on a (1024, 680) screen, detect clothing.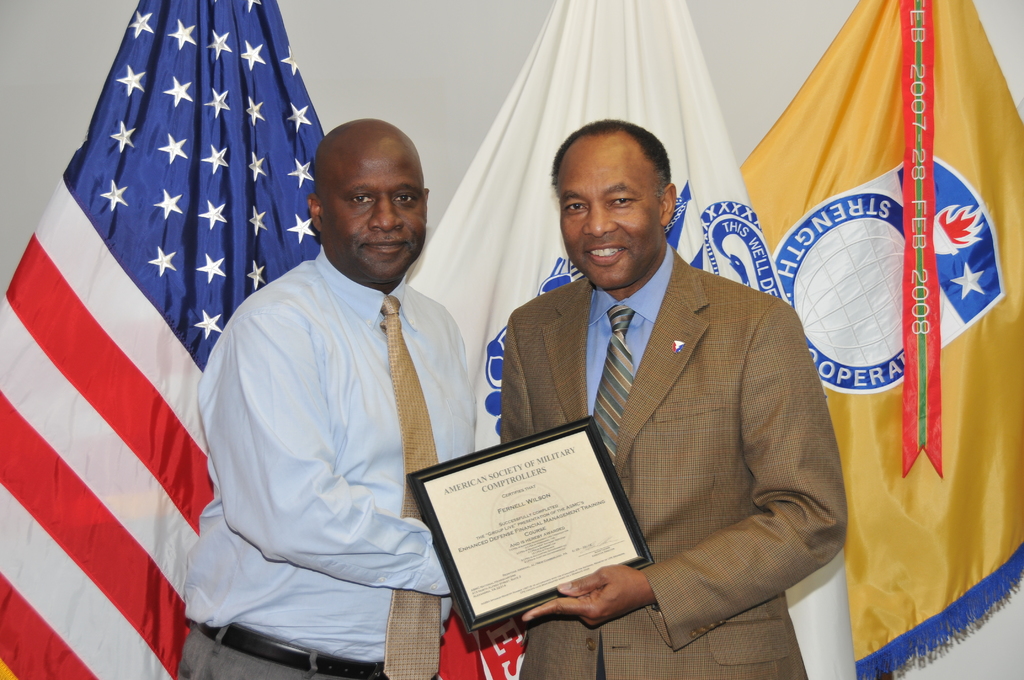
502 244 849 679.
